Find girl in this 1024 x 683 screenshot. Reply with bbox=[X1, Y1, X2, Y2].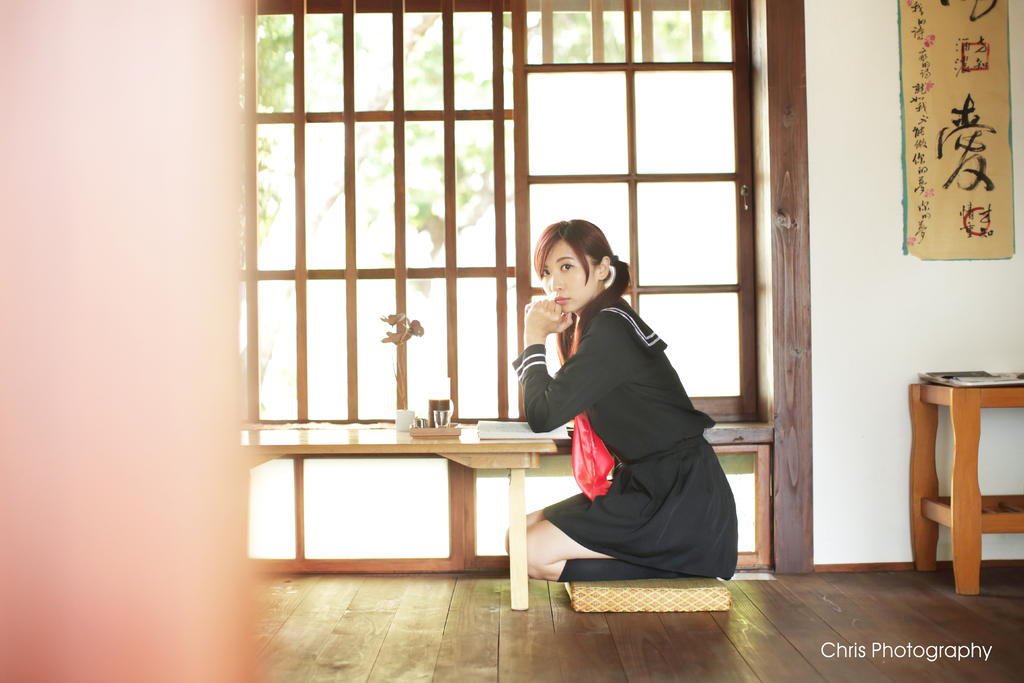
bbox=[505, 215, 740, 582].
